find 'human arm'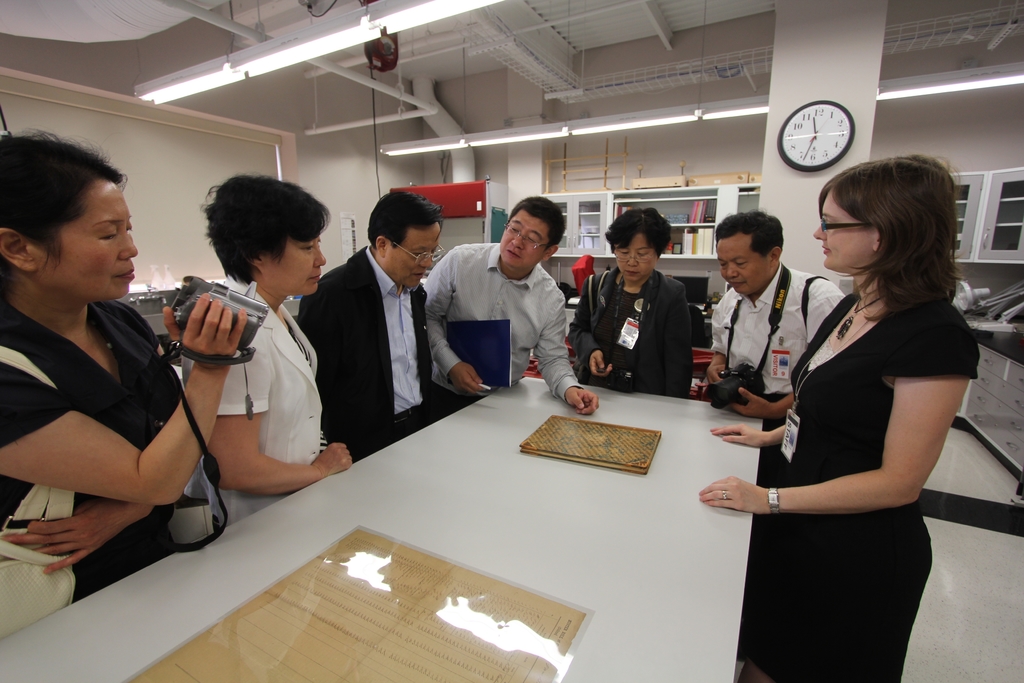
left=26, top=326, right=193, bottom=545
